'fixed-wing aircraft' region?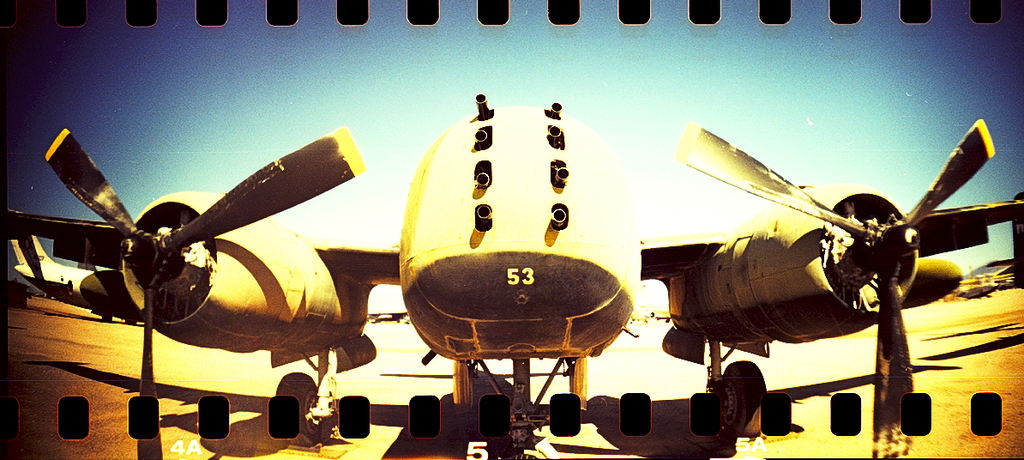
0,95,1023,459
